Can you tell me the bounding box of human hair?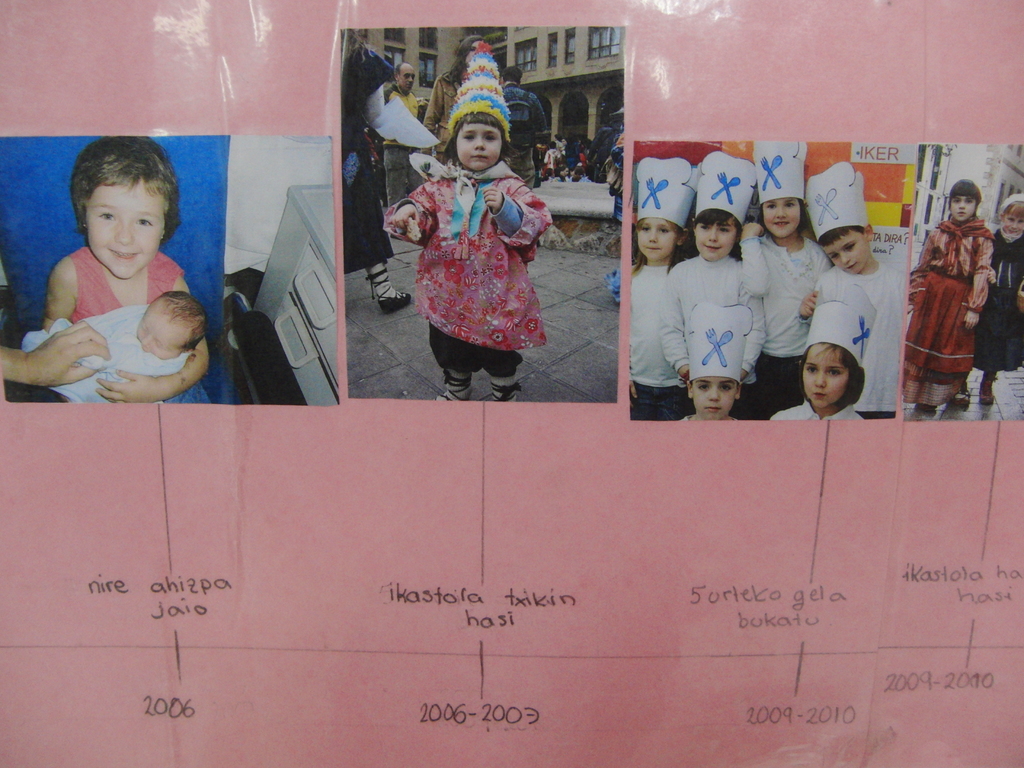
left=54, top=144, right=156, bottom=250.
